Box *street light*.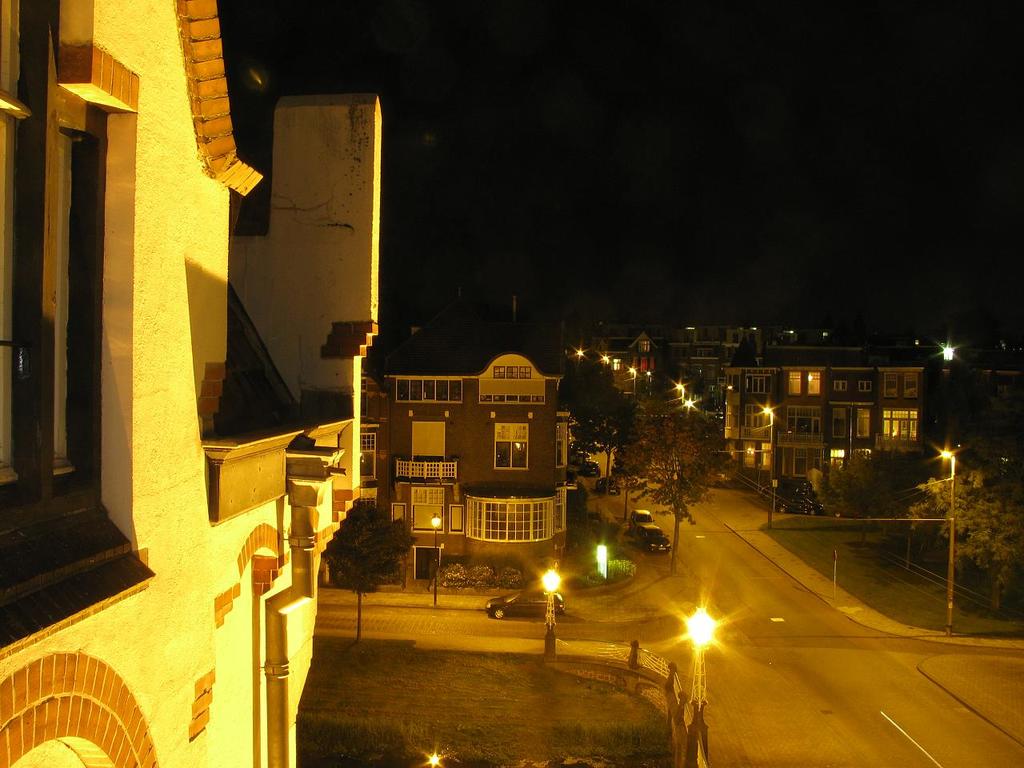
region(666, 374, 686, 410).
